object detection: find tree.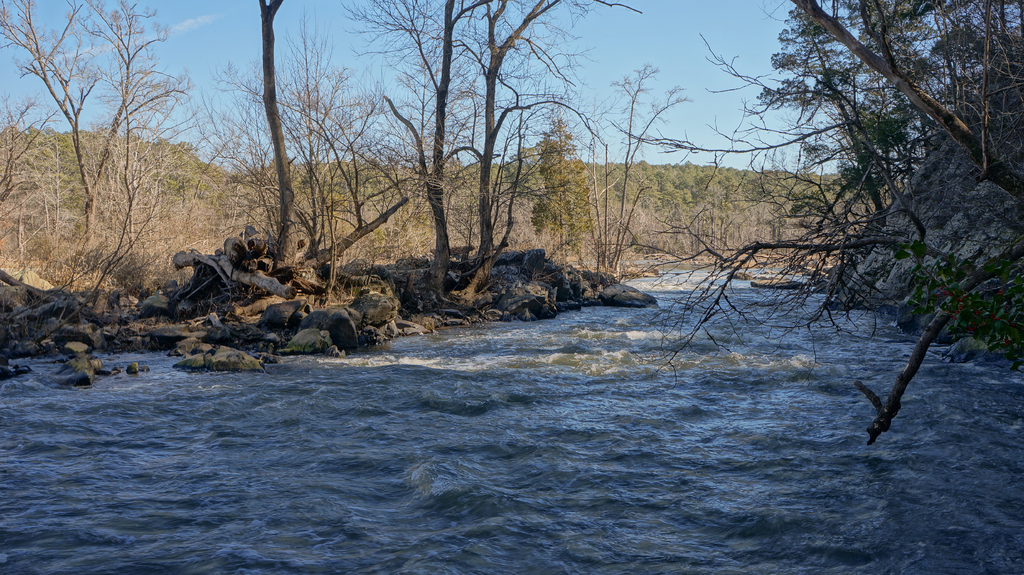
630, 0, 1023, 352.
